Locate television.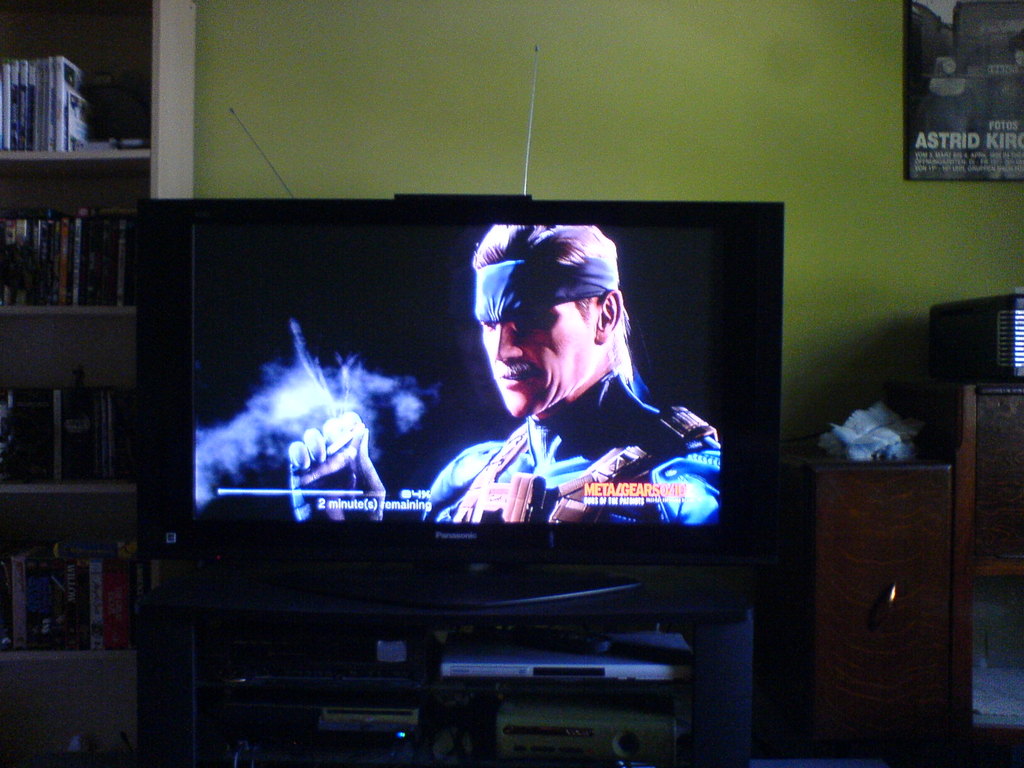
Bounding box: <bbox>133, 199, 785, 565</bbox>.
